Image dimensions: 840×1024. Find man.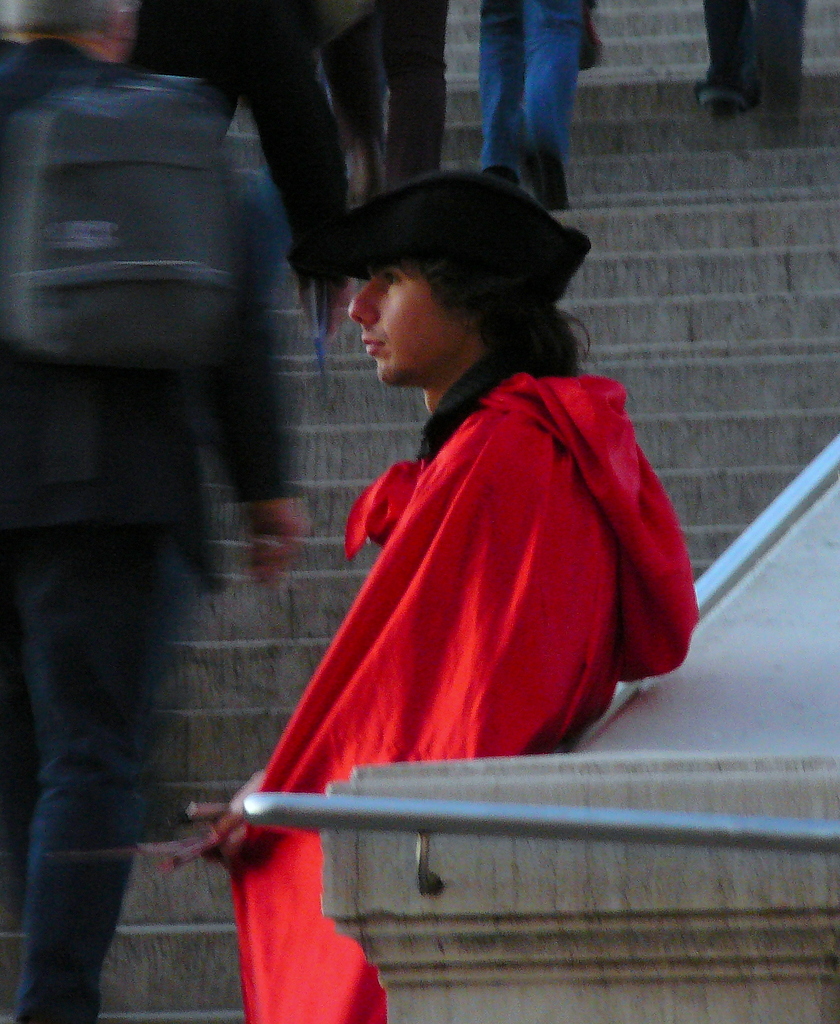
x1=0 y1=0 x2=313 y2=1023.
